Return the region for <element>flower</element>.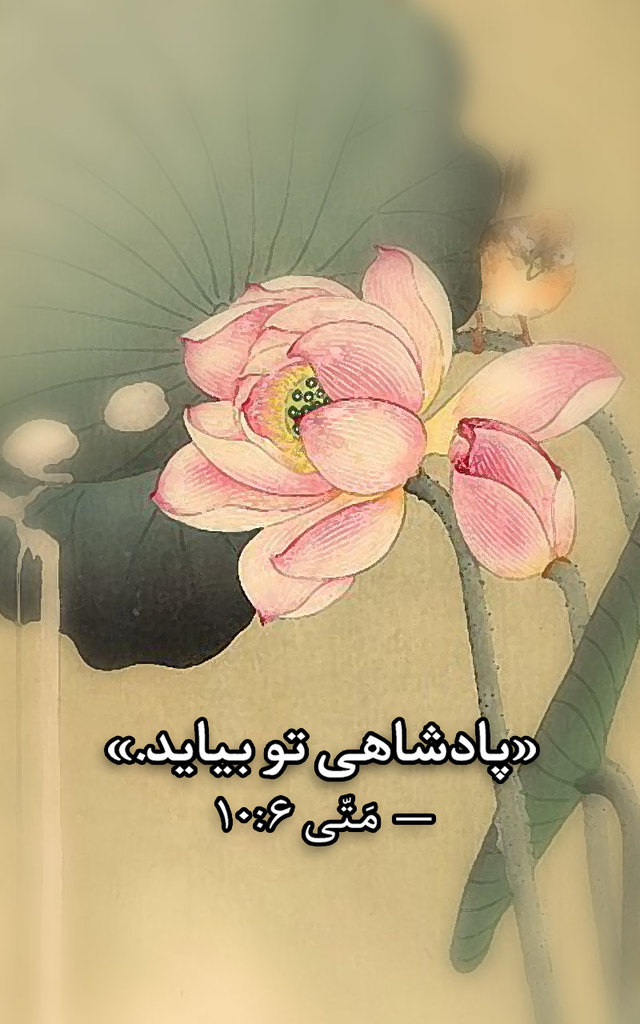
Rect(163, 242, 461, 613).
